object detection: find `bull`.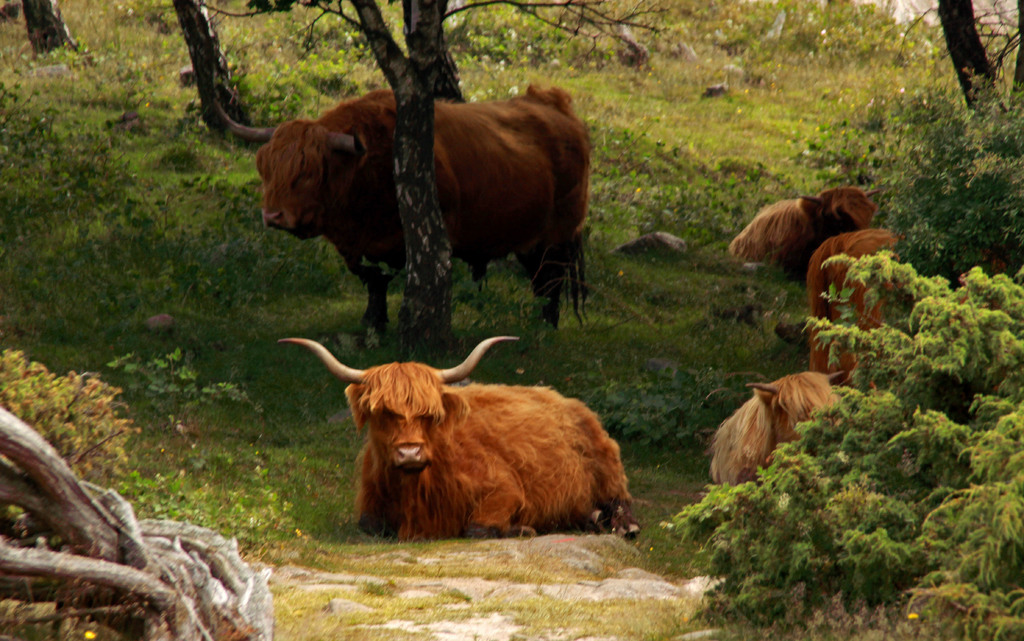
box=[703, 367, 849, 494].
